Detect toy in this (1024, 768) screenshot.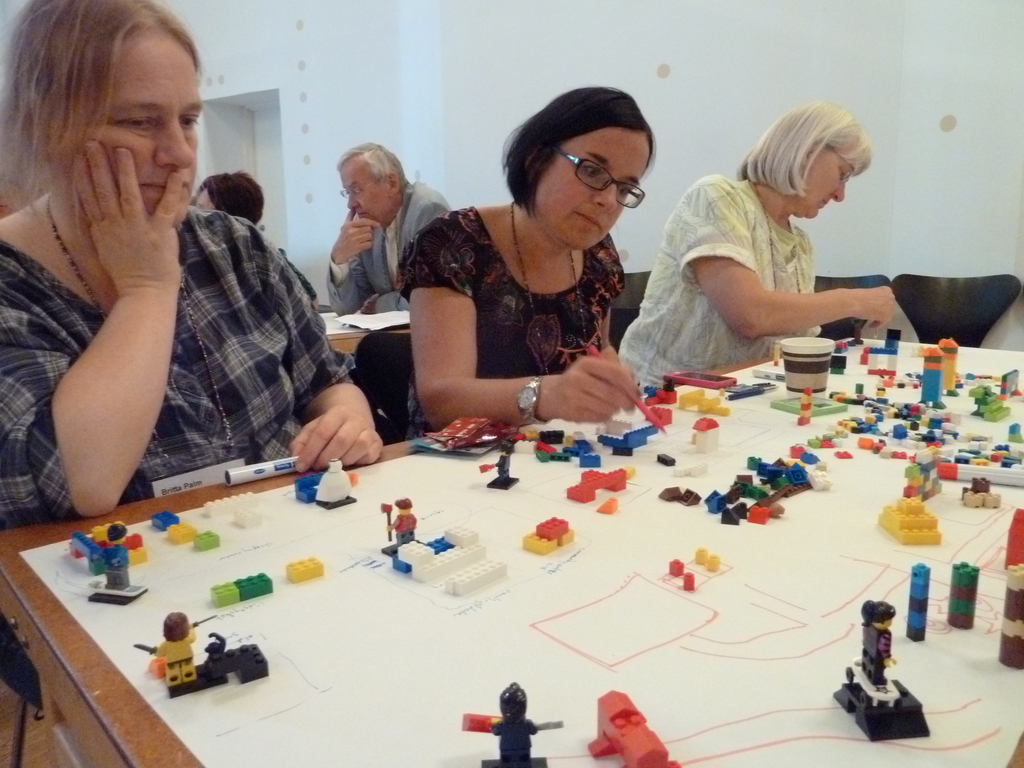
Detection: {"x1": 76, "y1": 520, "x2": 148, "y2": 564}.
